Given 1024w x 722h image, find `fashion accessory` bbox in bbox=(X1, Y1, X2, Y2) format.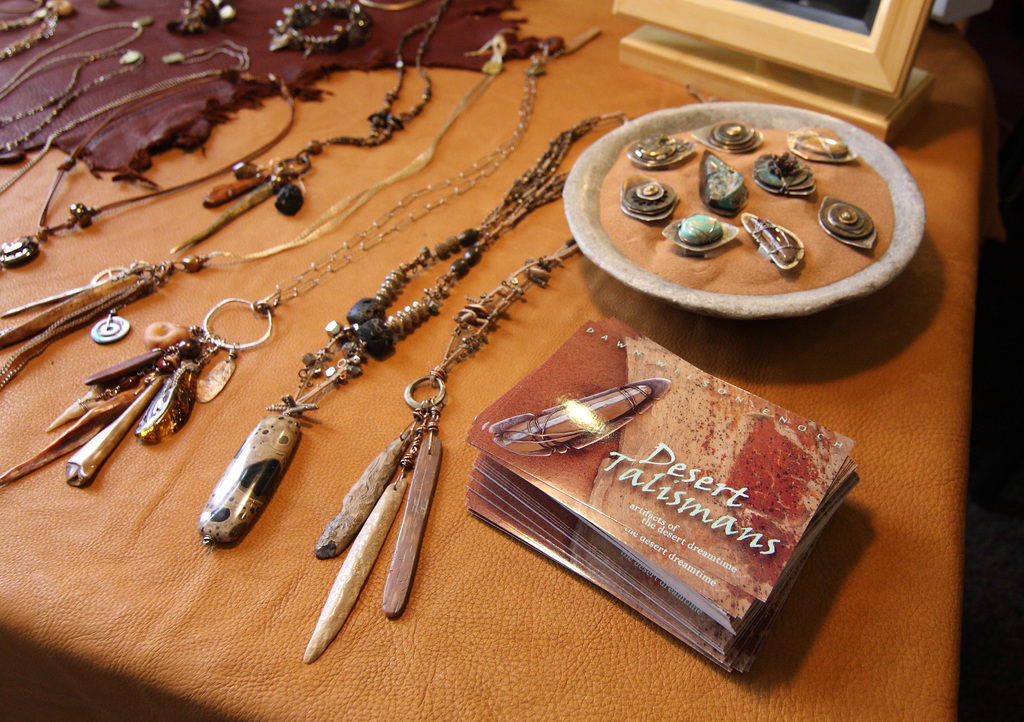
bbox=(0, 31, 553, 479).
